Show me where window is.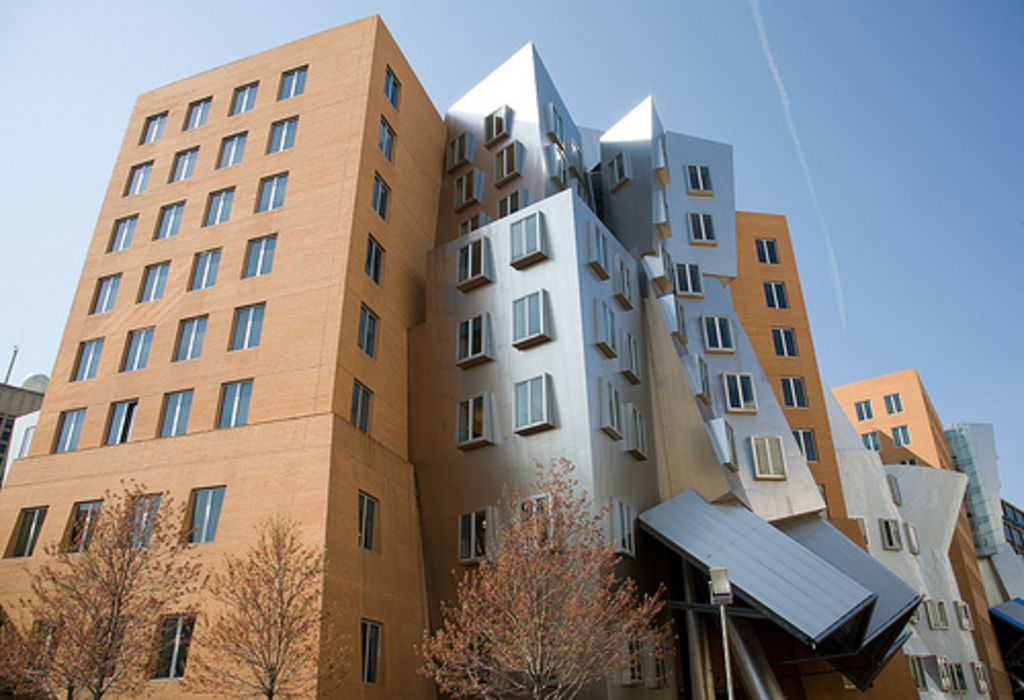
window is at <bbox>899, 524, 920, 561</bbox>.
